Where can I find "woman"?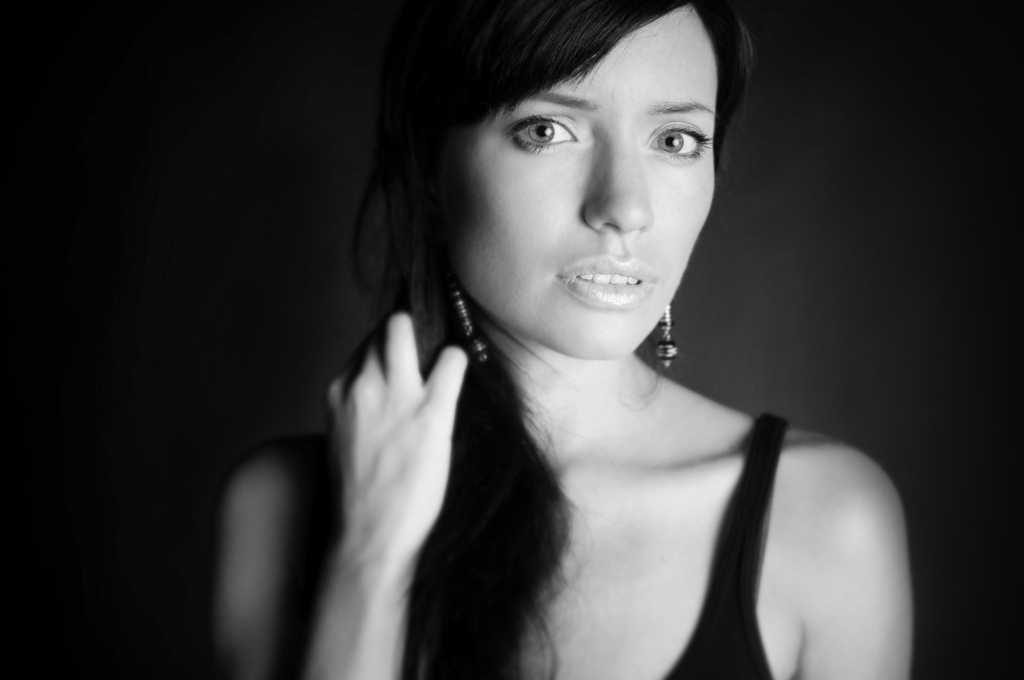
You can find it at {"x1": 206, "y1": 0, "x2": 925, "y2": 659}.
